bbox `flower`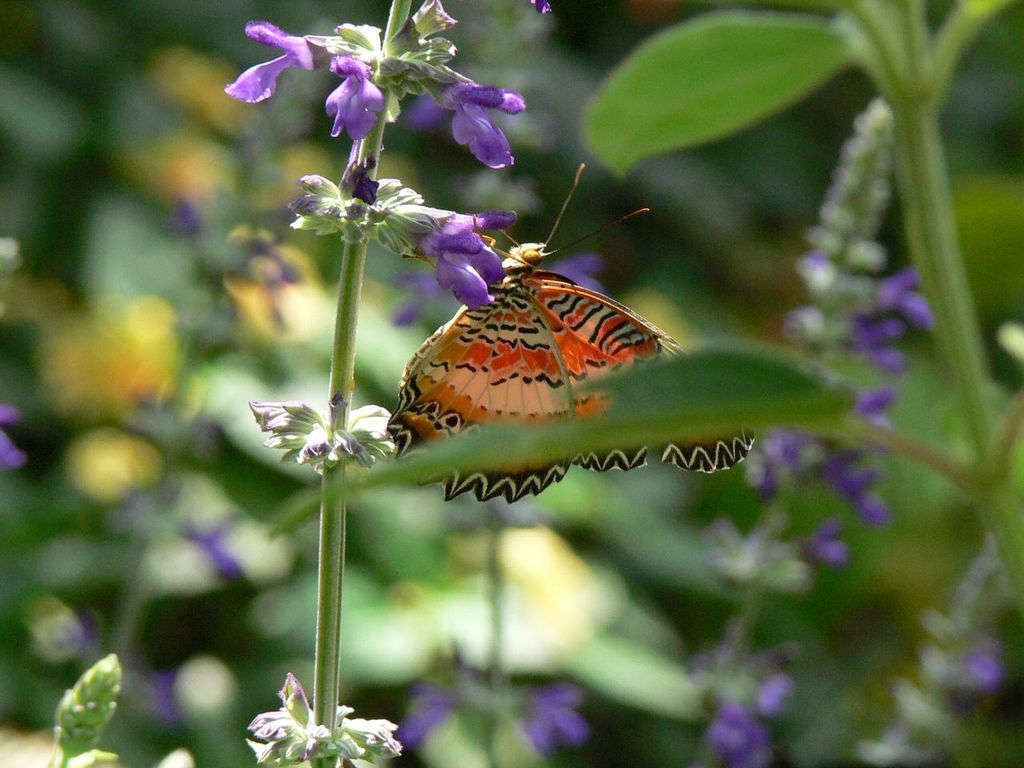
bbox=[405, 214, 519, 312]
